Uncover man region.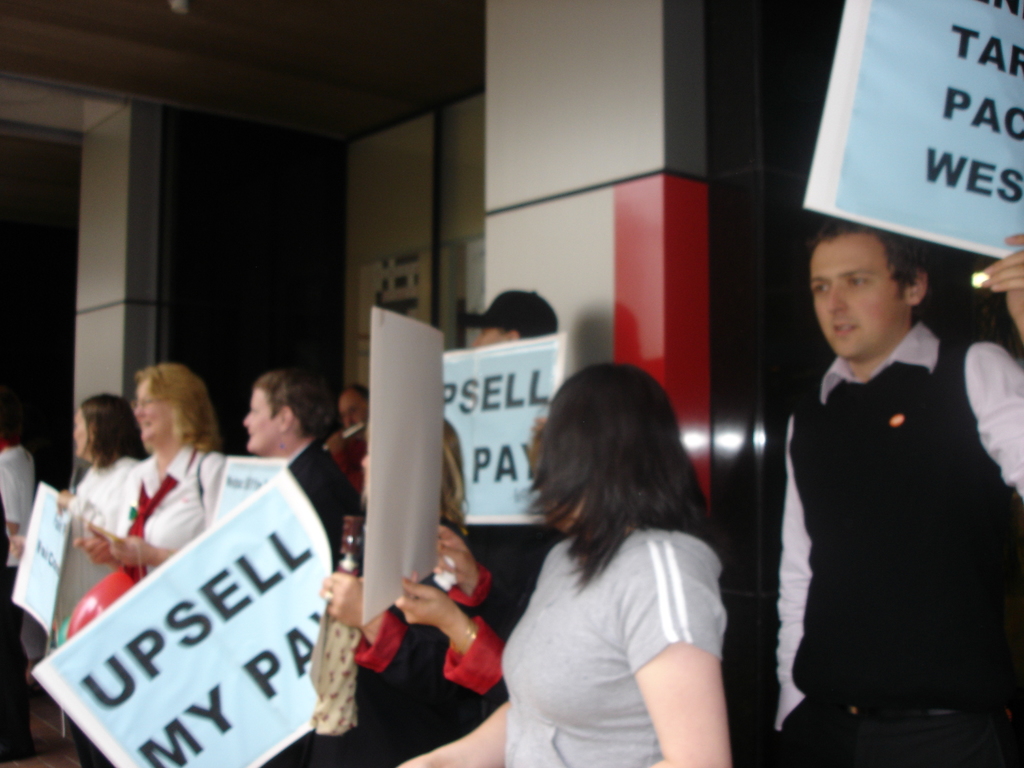
Uncovered: region(243, 369, 367, 557).
